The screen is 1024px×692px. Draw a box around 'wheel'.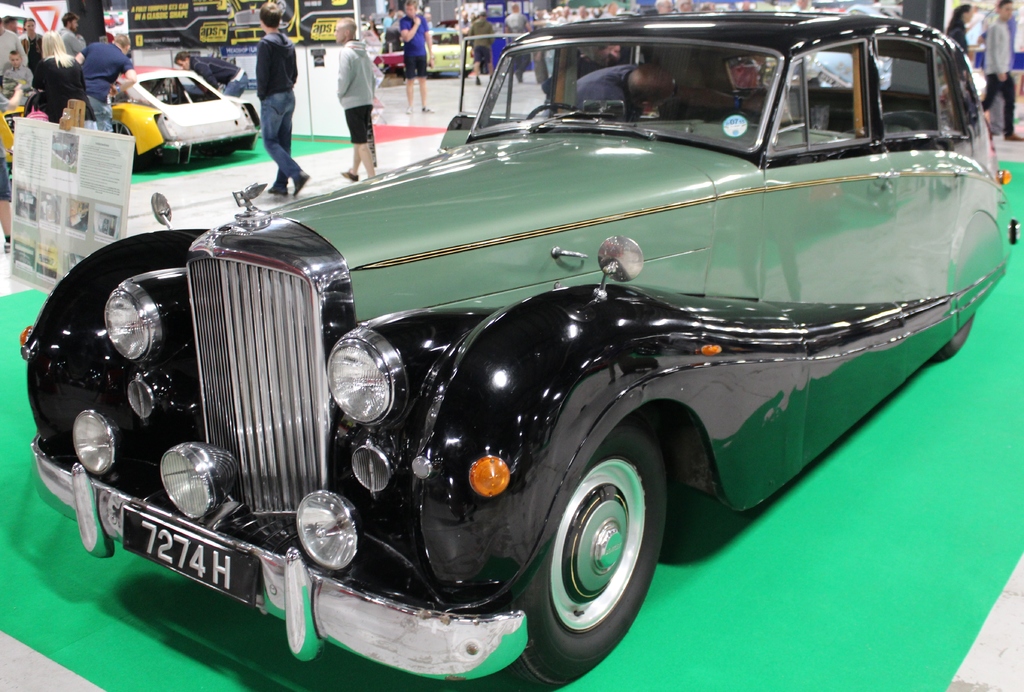
rect(545, 453, 666, 656).
